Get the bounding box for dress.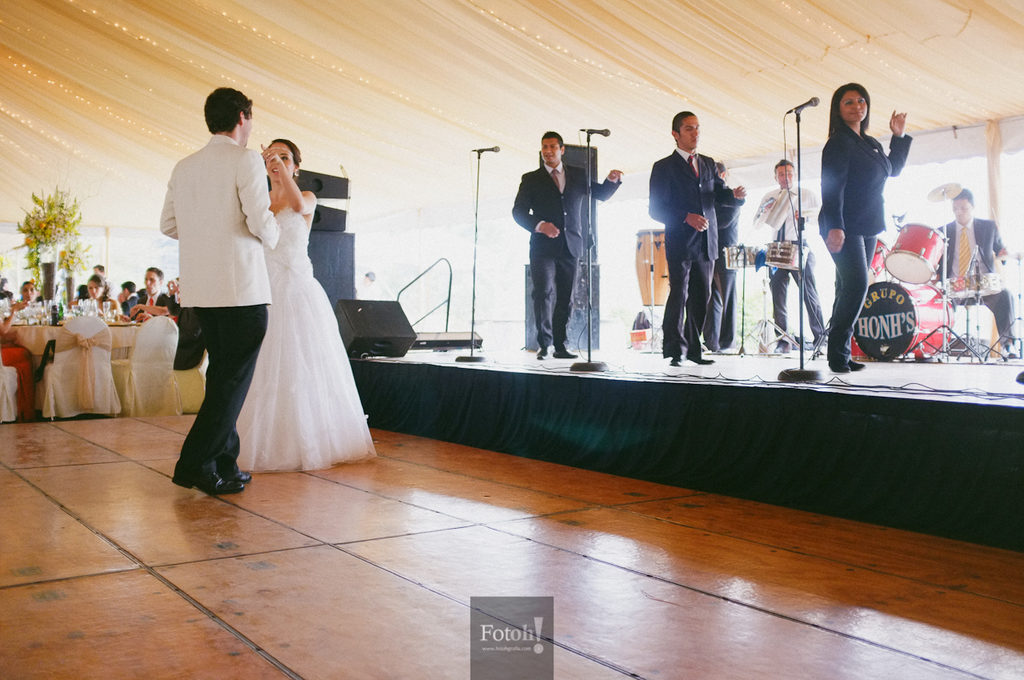
rect(234, 205, 379, 473).
